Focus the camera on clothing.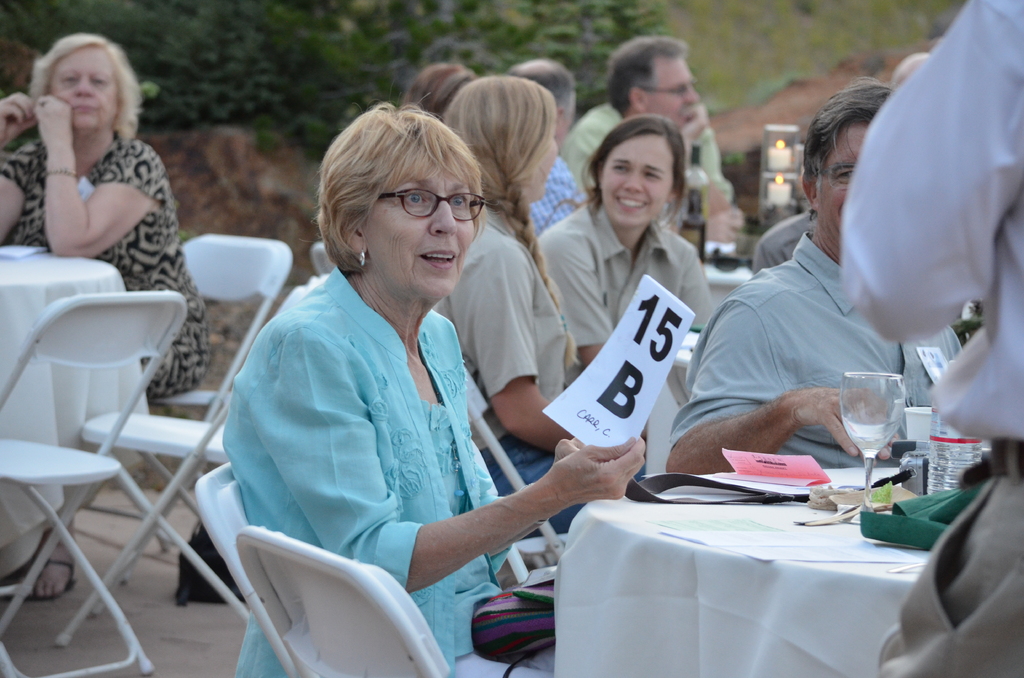
Focus region: box(658, 221, 977, 481).
